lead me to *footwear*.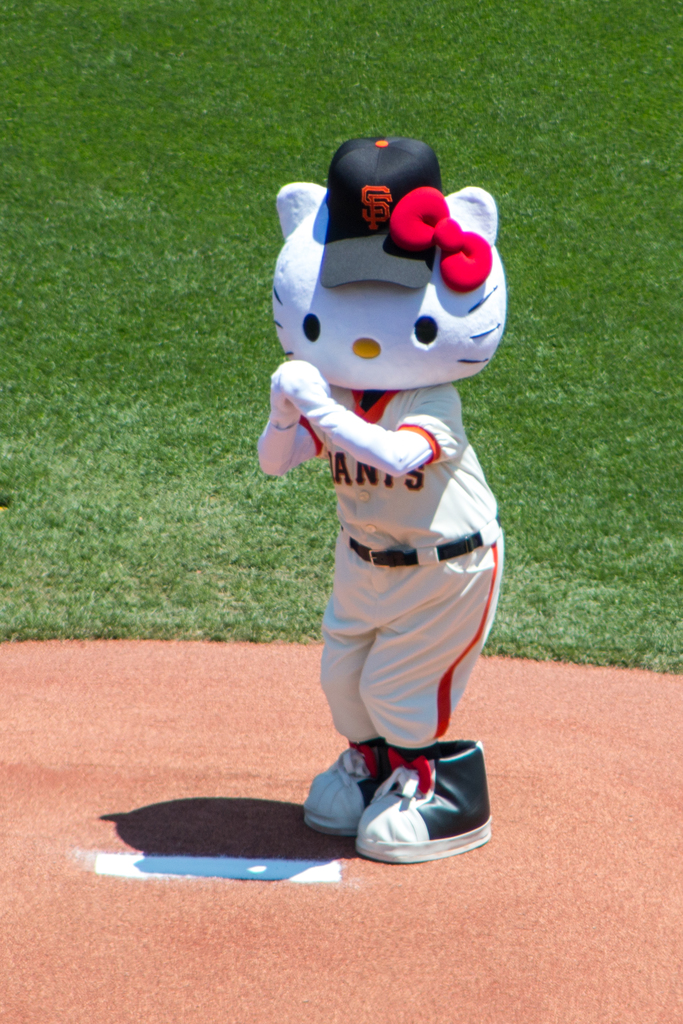
Lead to locate(346, 755, 482, 863).
